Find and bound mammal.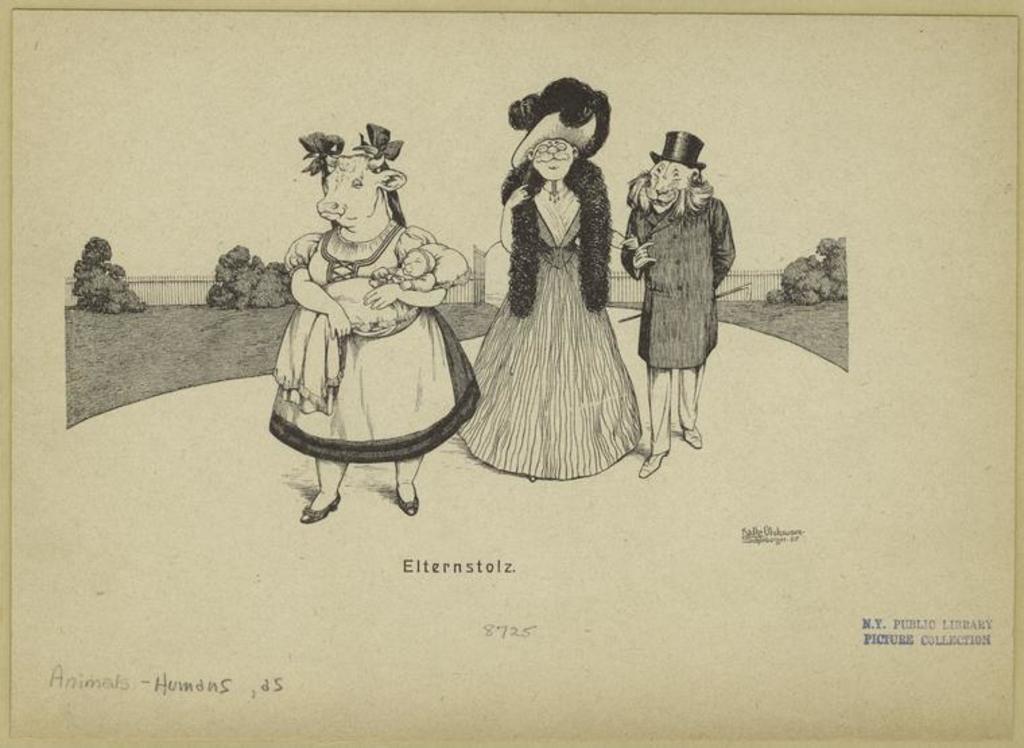
Bound: crop(455, 71, 645, 481).
